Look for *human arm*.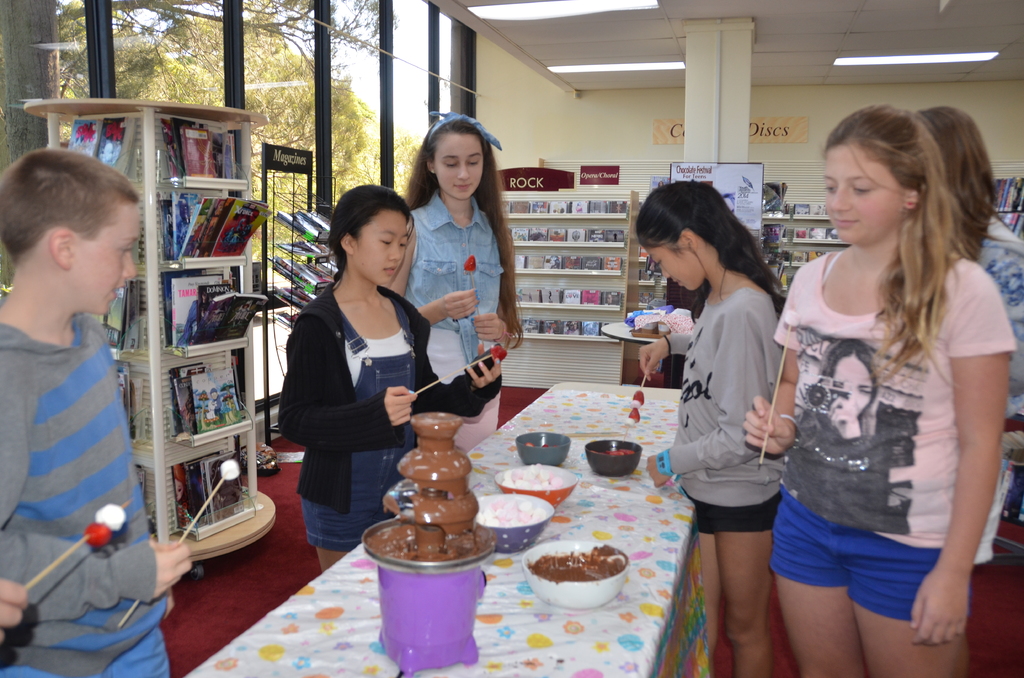
Found: bbox=(374, 219, 481, 328).
